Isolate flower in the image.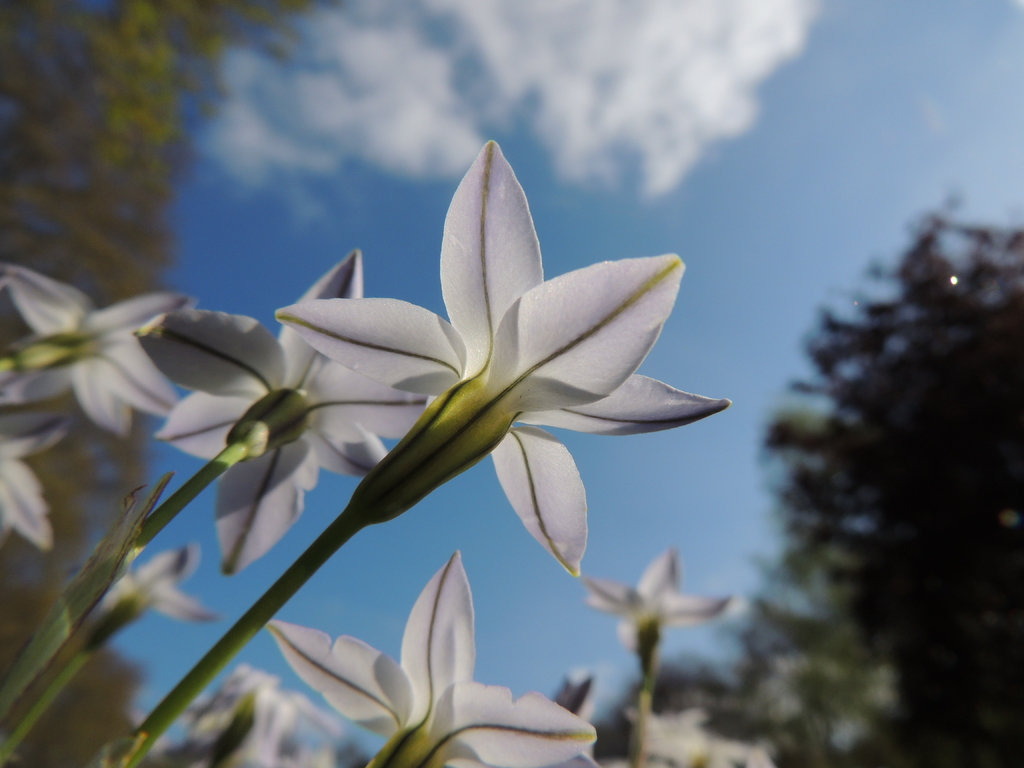
Isolated region: detection(556, 549, 746, 647).
